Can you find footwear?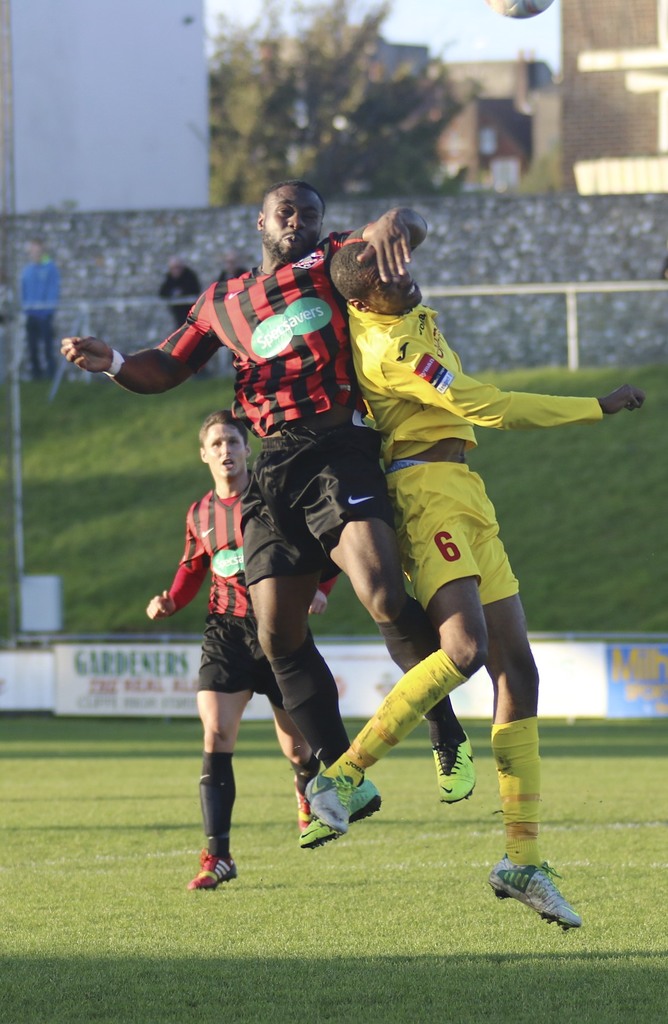
Yes, bounding box: {"left": 497, "top": 865, "right": 585, "bottom": 934}.
